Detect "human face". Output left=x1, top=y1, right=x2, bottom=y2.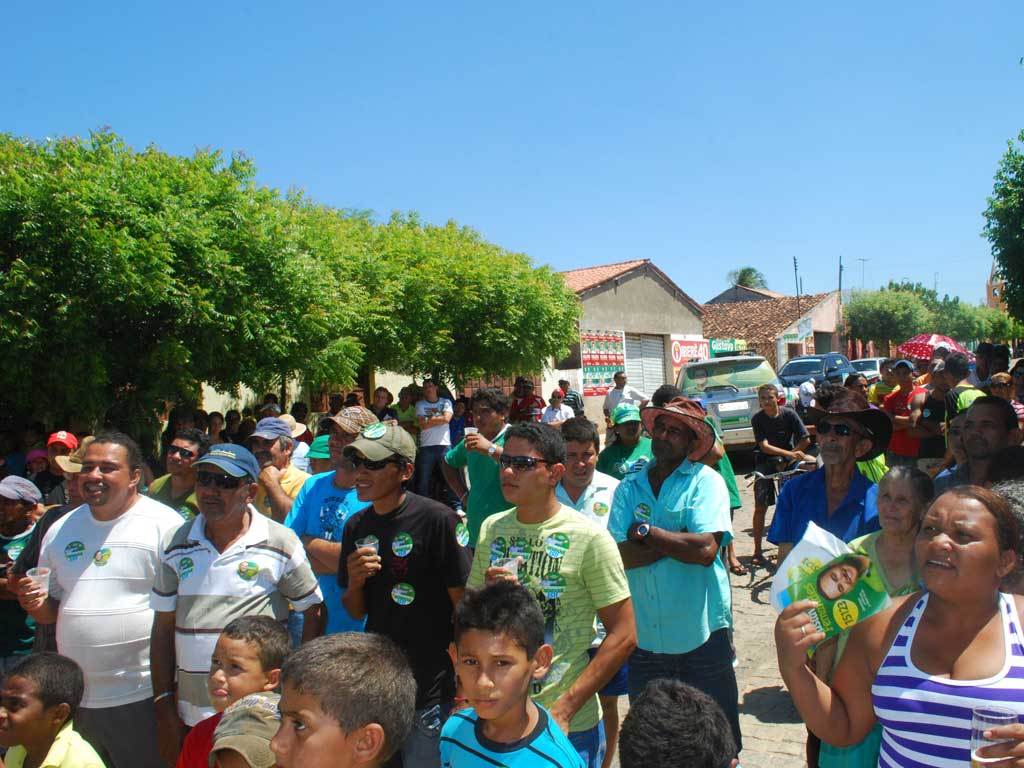
left=853, top=375, right=868, bottom=394.
